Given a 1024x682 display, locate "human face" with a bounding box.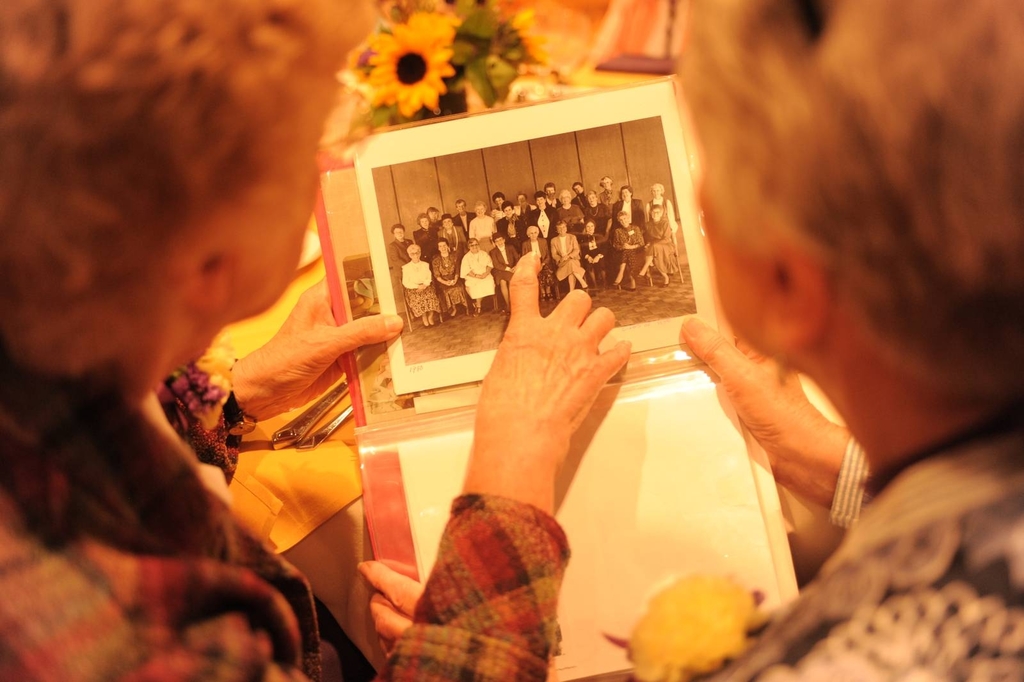
Located: 587 193 595 207.
